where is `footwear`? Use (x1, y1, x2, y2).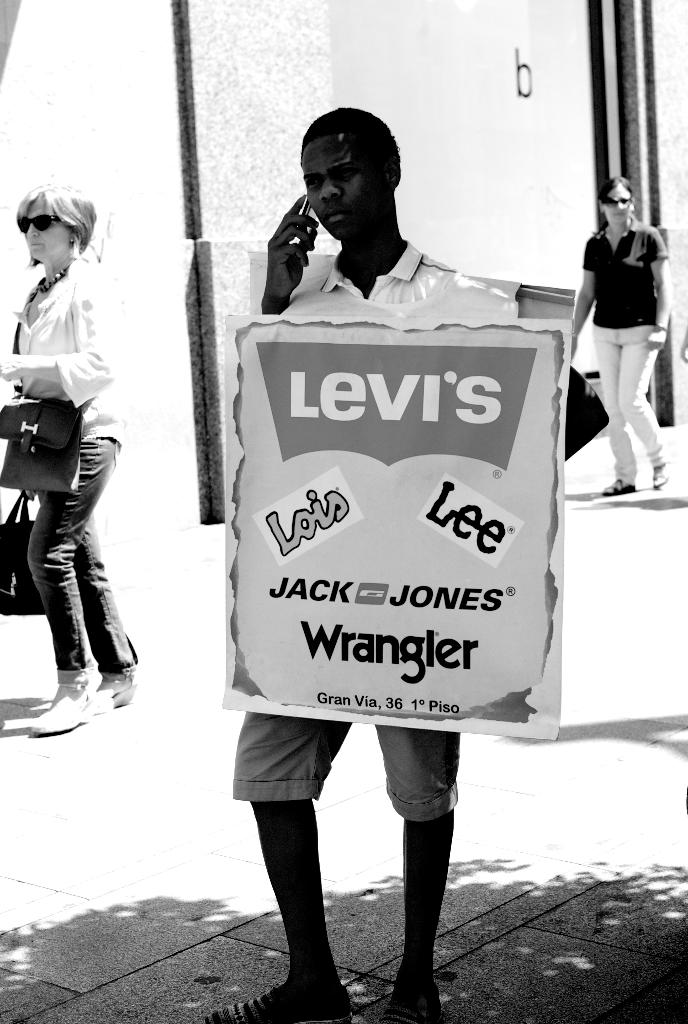
(26, 679, 97, 730).
